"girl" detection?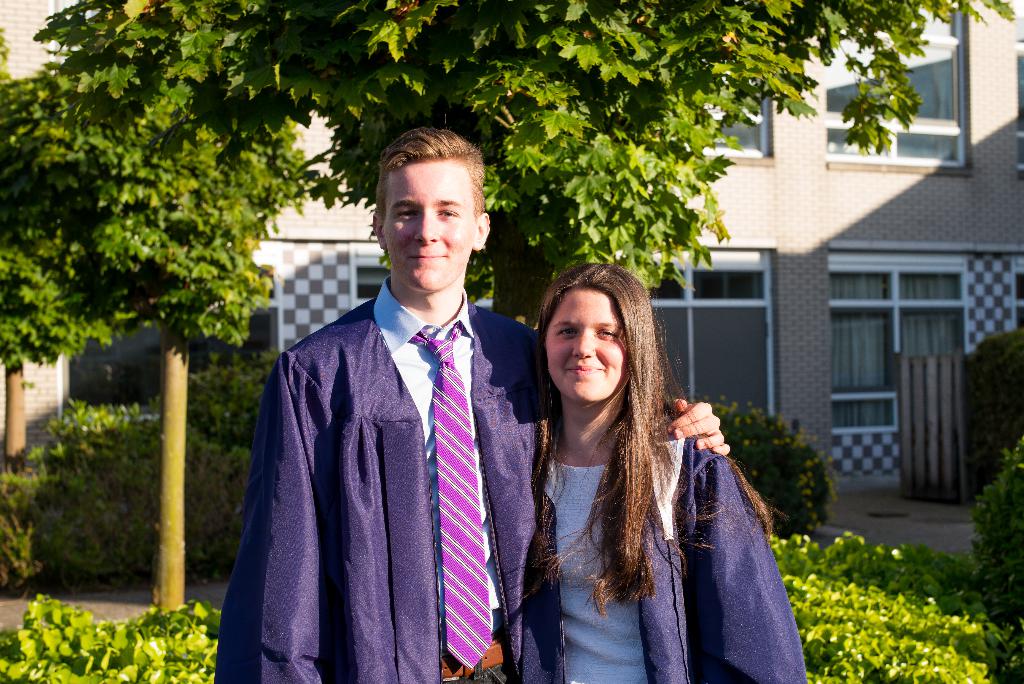
bbox(532, 261, 808, 683)
